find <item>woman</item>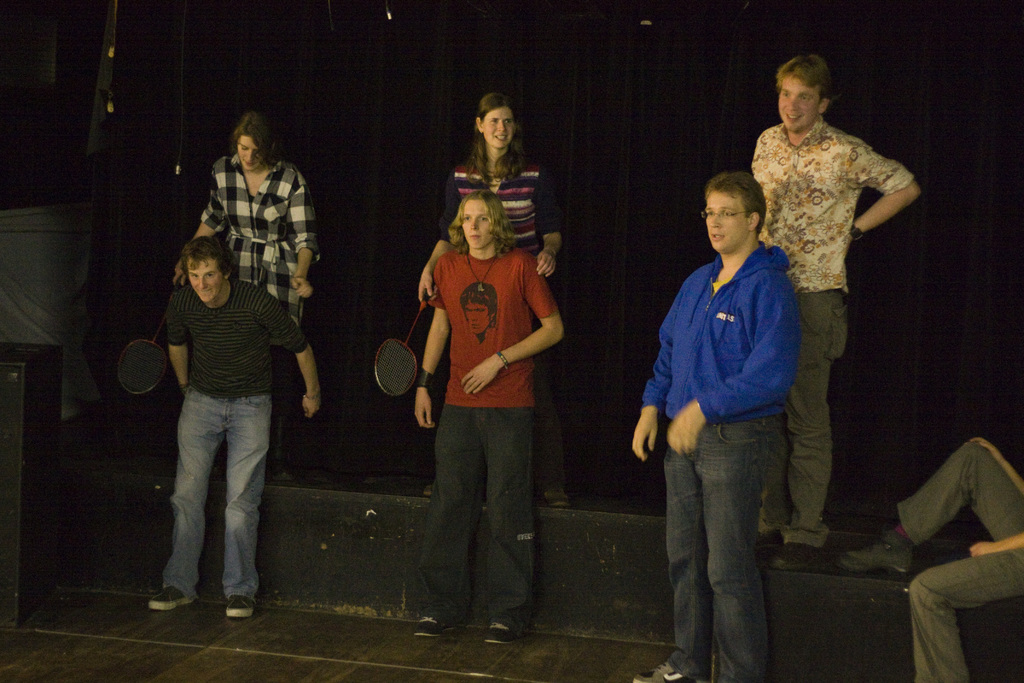
{"left": 421, "top": 92, "right": 570, "bottom": 505}
